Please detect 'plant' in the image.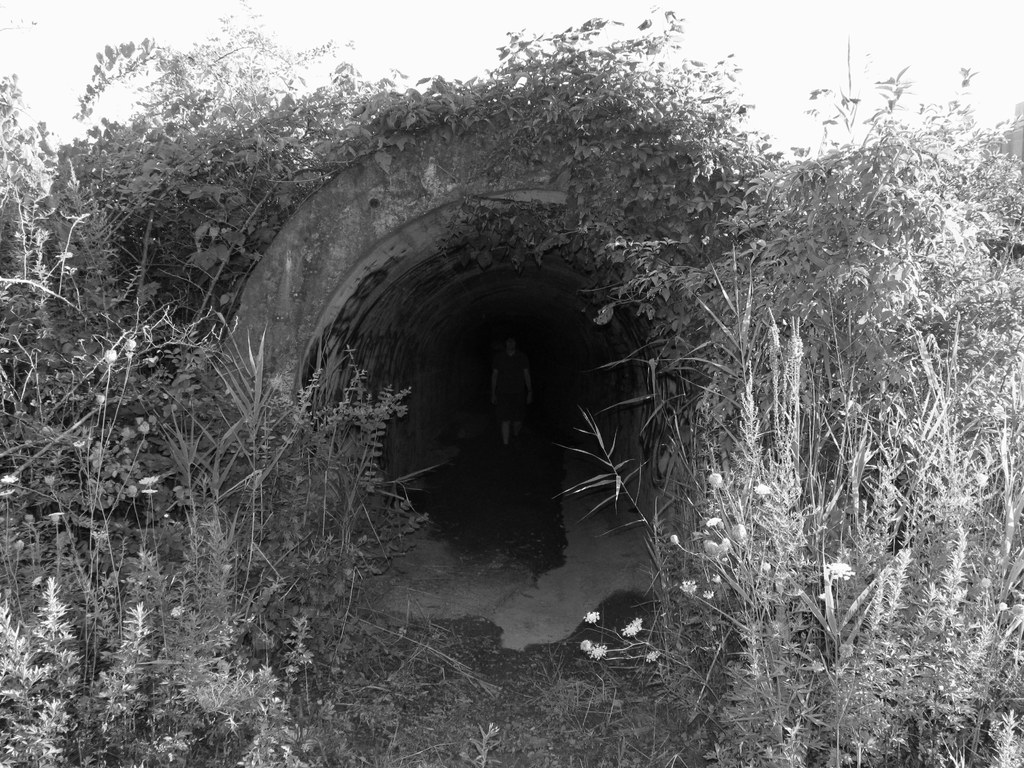
pyautogui.locateOnScreen(0, 21, 510, 767).
